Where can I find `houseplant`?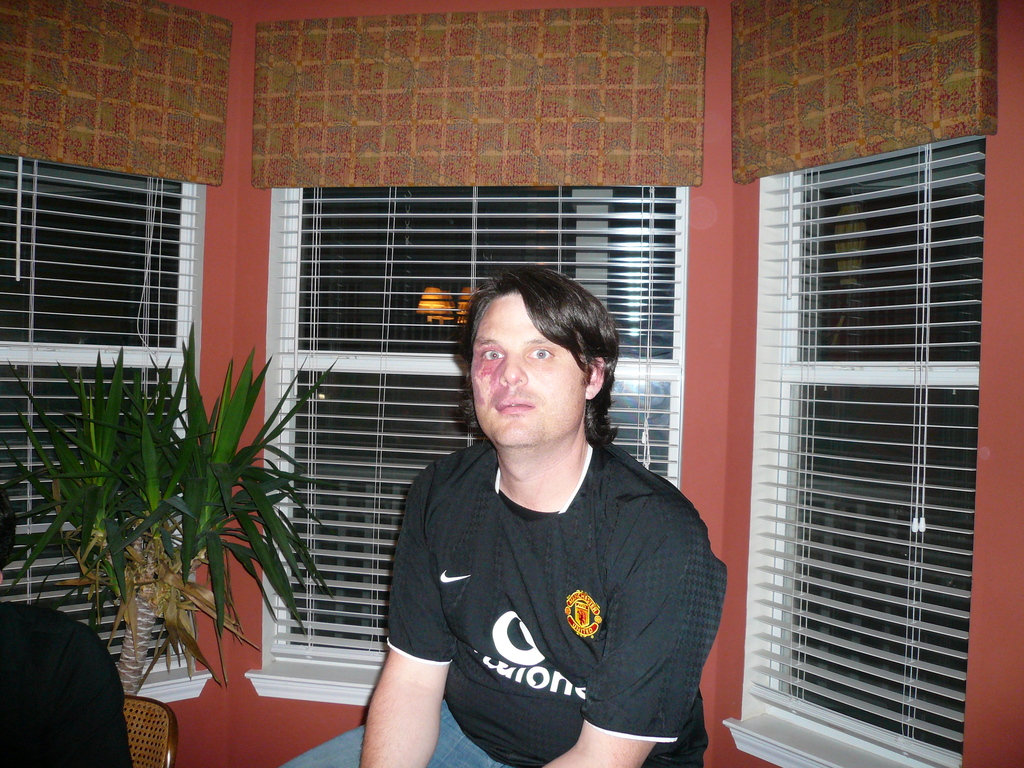
You can find it at l=1, t=324, r=350, b=702.
